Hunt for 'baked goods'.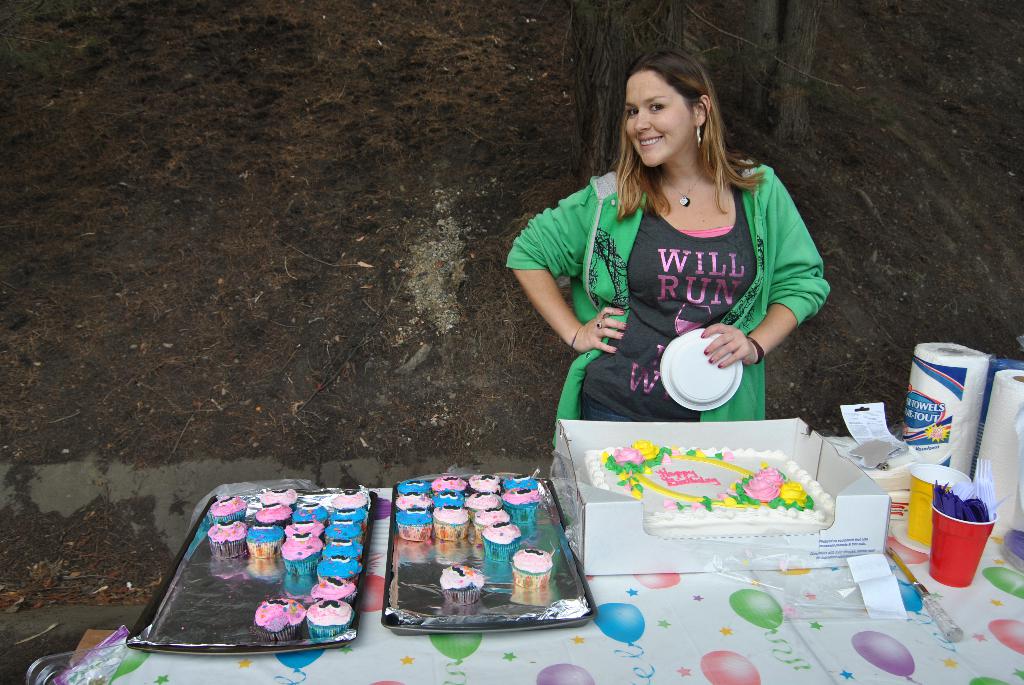
Hunted down at (left=294, top=502, right=329, bottom=523).
